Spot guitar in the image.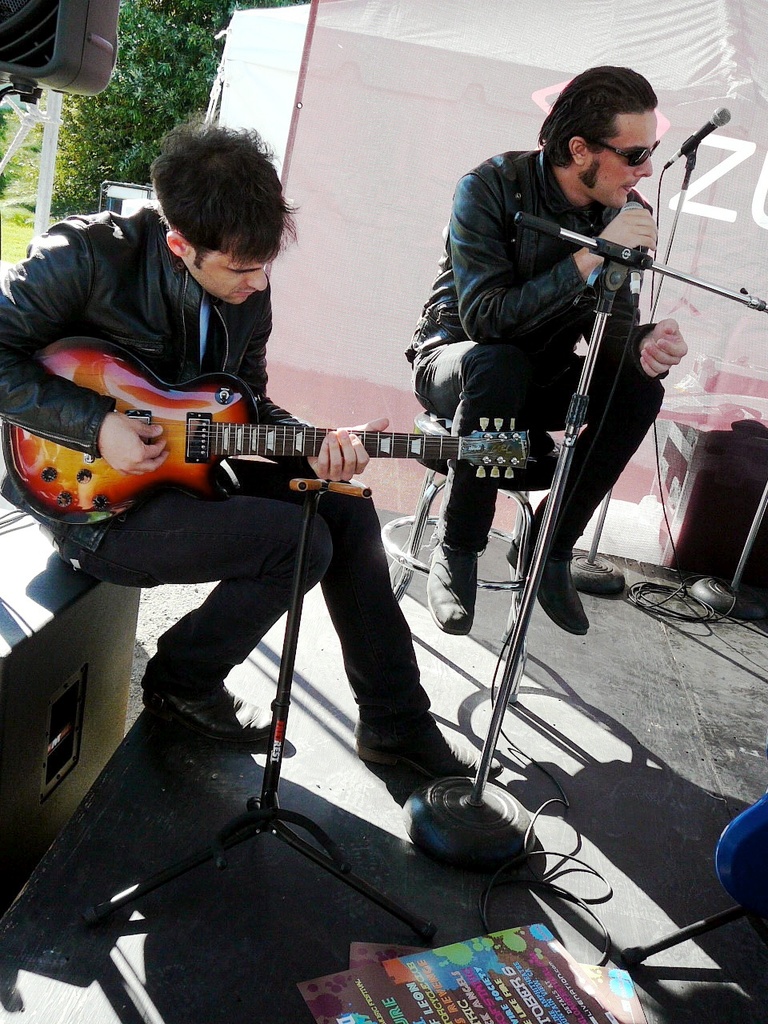
guitar found at box(0, 336, 543, 530).
